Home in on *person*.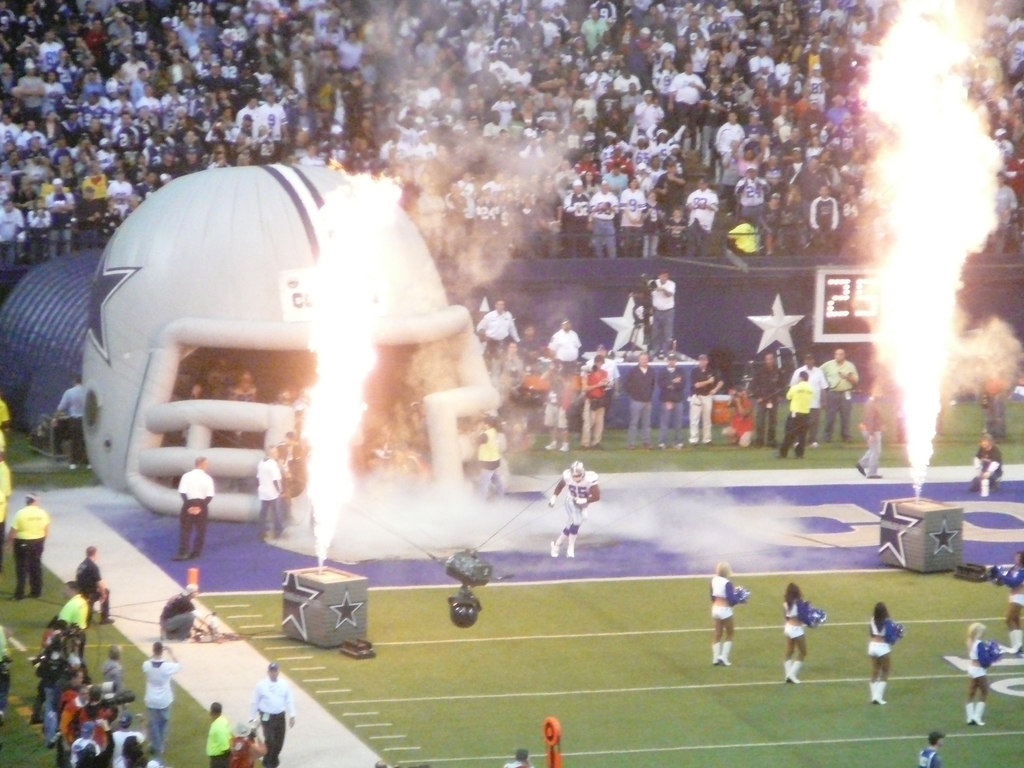
Homed in at 662:355:685:450.
